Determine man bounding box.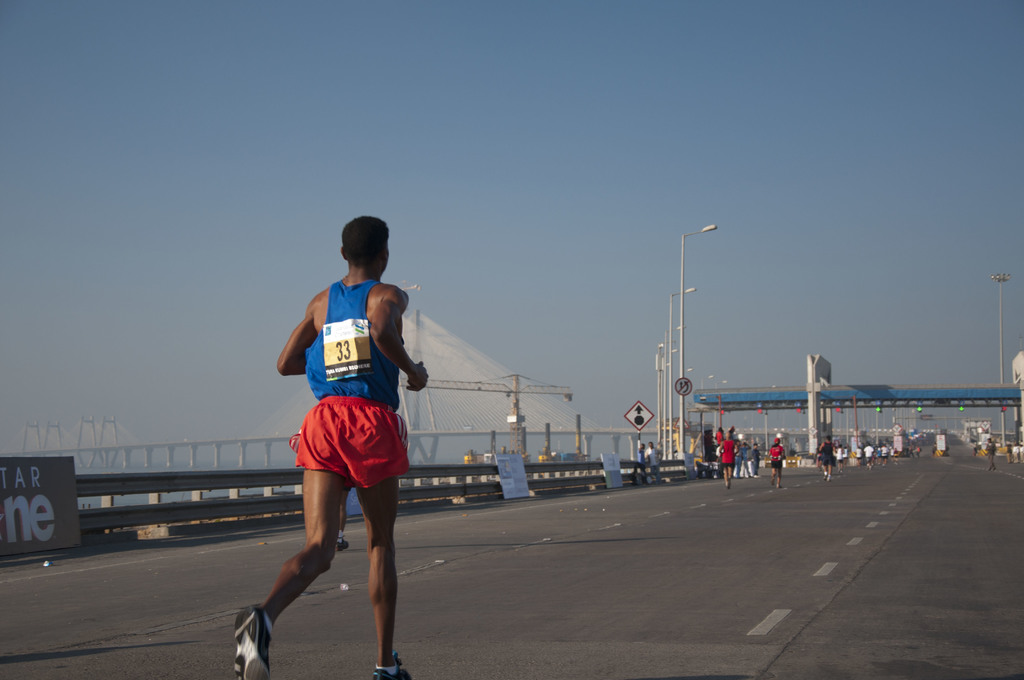
Determined: BBox(717, 429, 742, 483).
